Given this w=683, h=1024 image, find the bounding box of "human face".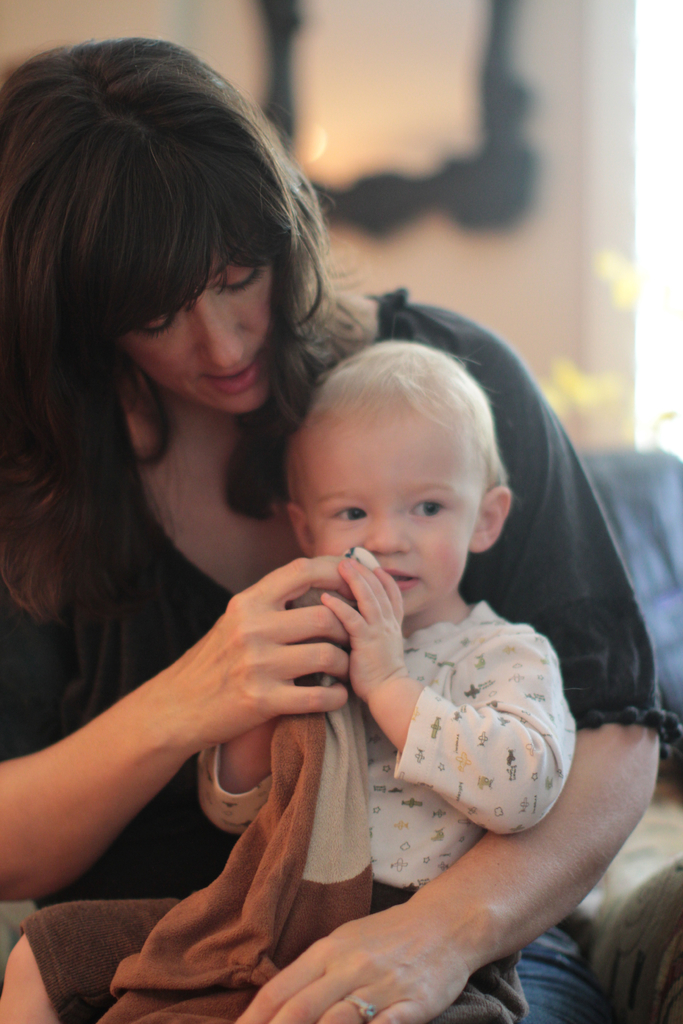
rect(122, 252, 276, 419).
